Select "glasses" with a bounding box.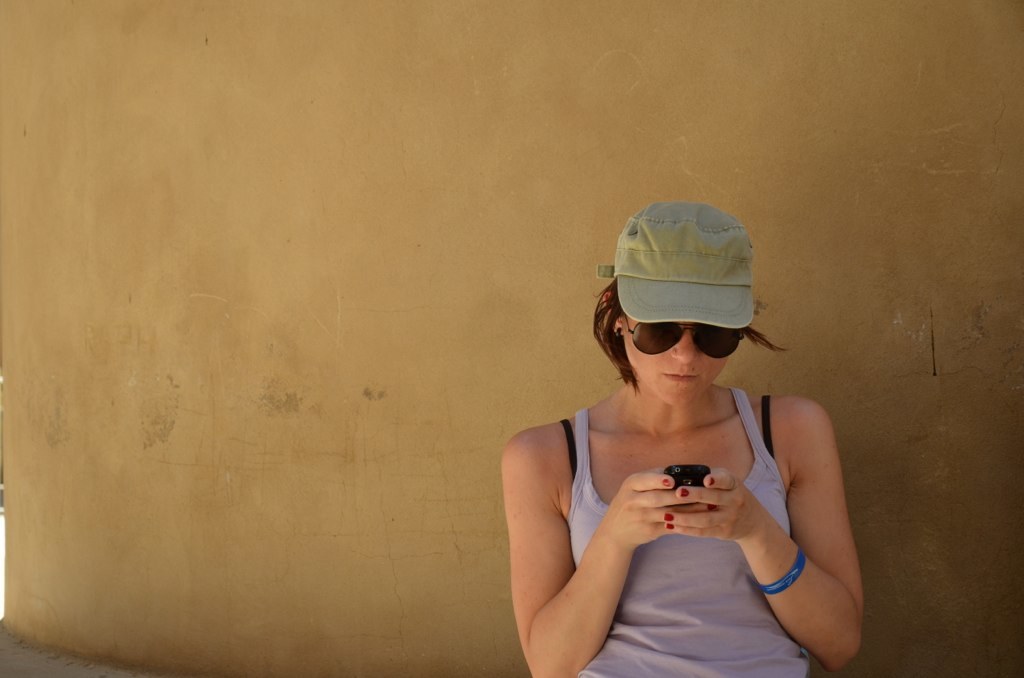
{"x1": 619, "y1": 315, "x2": 747, "y2": 361}.
